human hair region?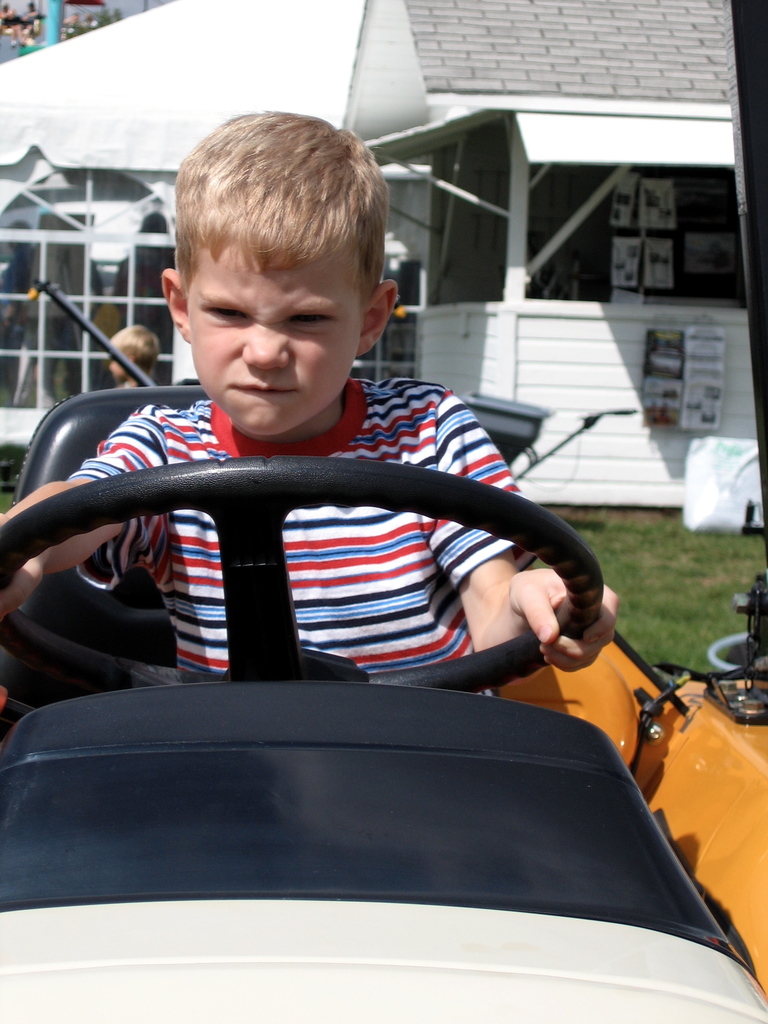
bbox=(107, 316, 157, 380)
